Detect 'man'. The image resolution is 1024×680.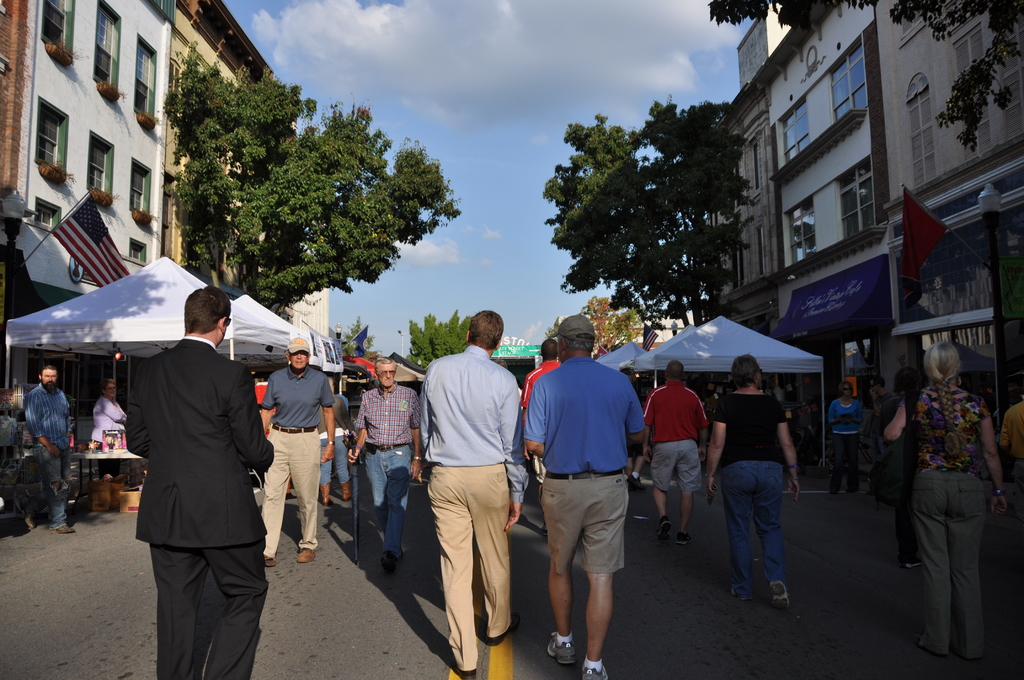
x1=409, y1=295, x2=529, y2=662.
